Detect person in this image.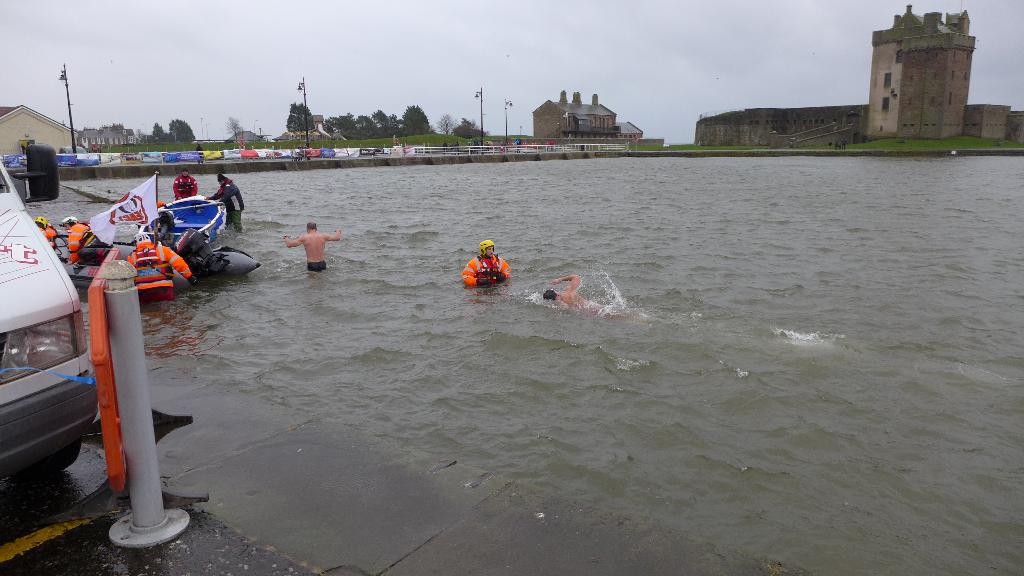
Detection: [462,225,511,289].
